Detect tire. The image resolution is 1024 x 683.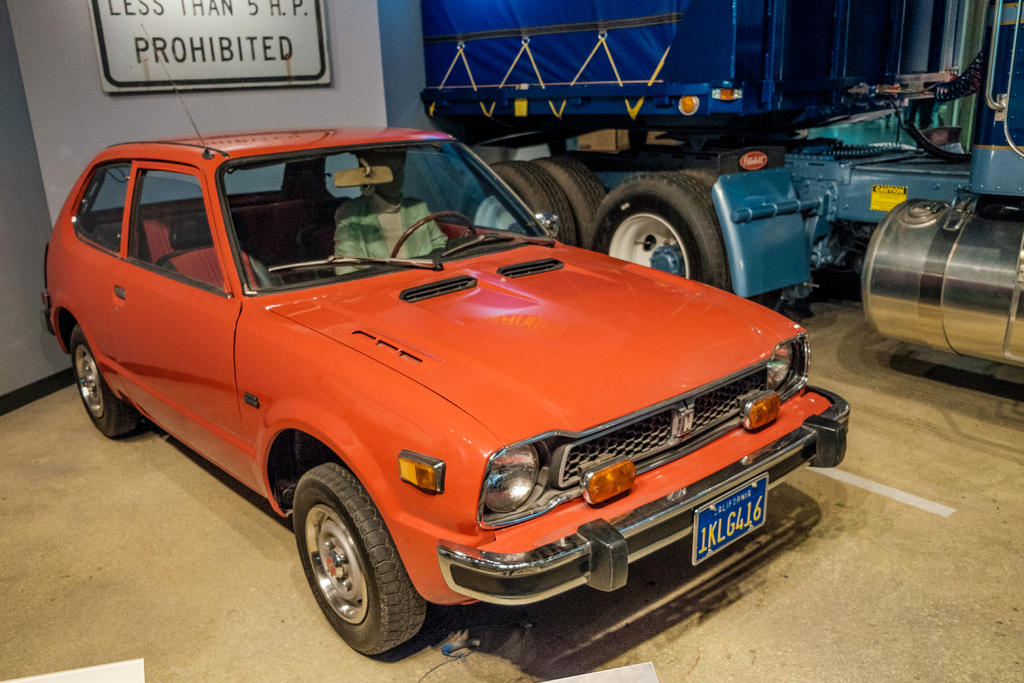
598/167/735/285.
